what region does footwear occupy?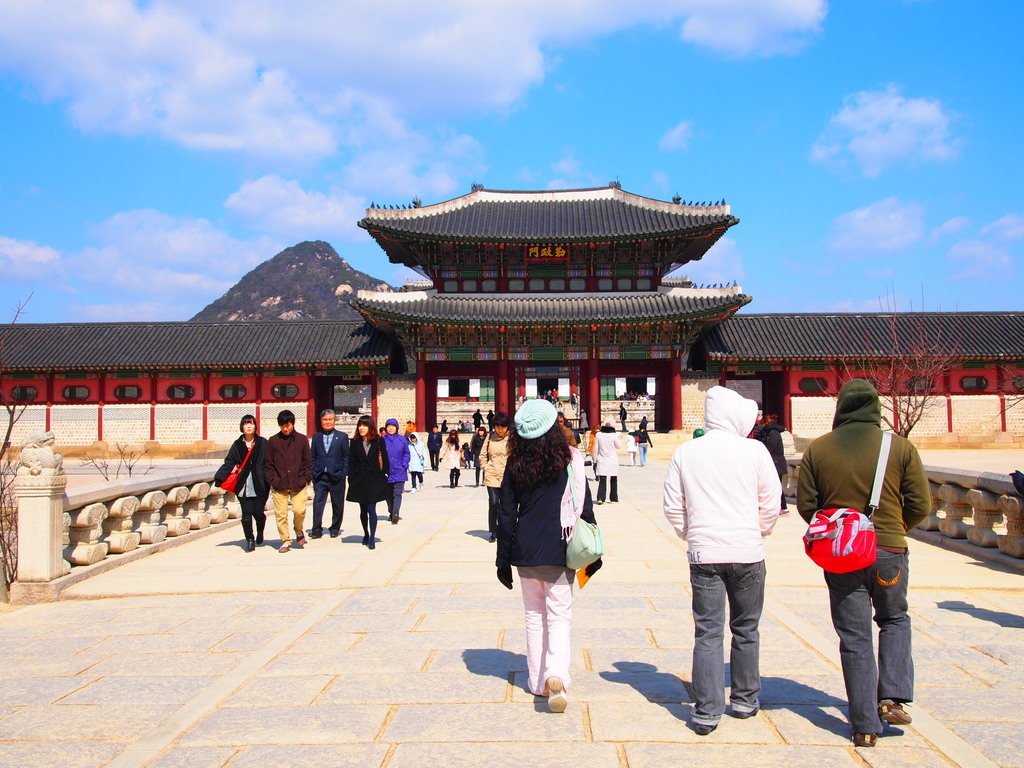
{"left": 245, "top": 538, "right": 255, "bottom": 550}.
